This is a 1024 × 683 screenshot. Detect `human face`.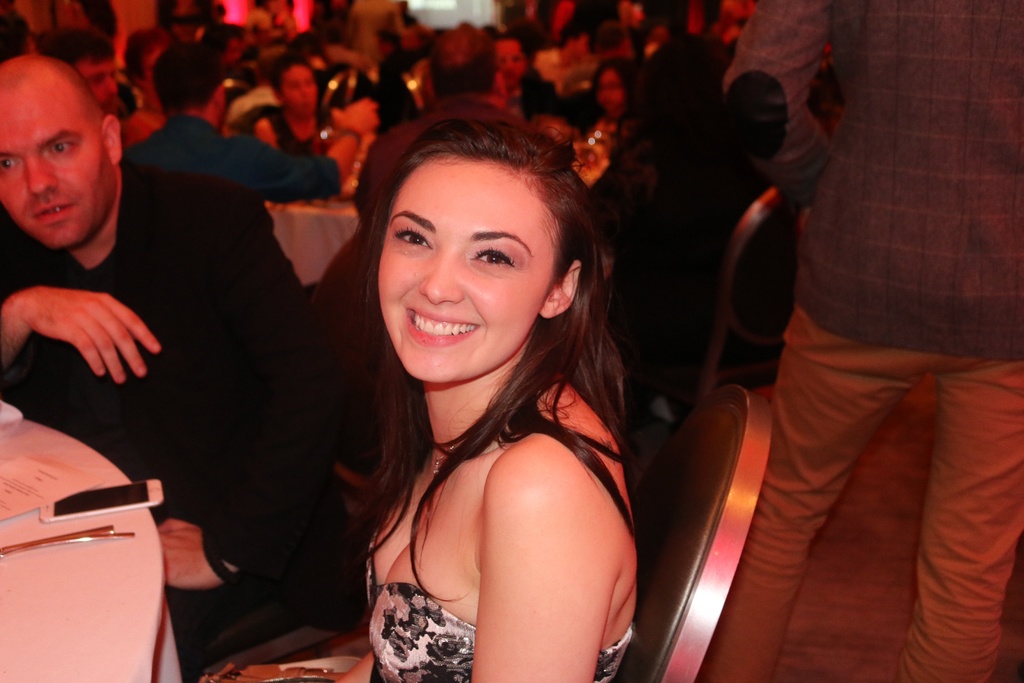
<bbox>498, 37, 522, 81</bbox>.
